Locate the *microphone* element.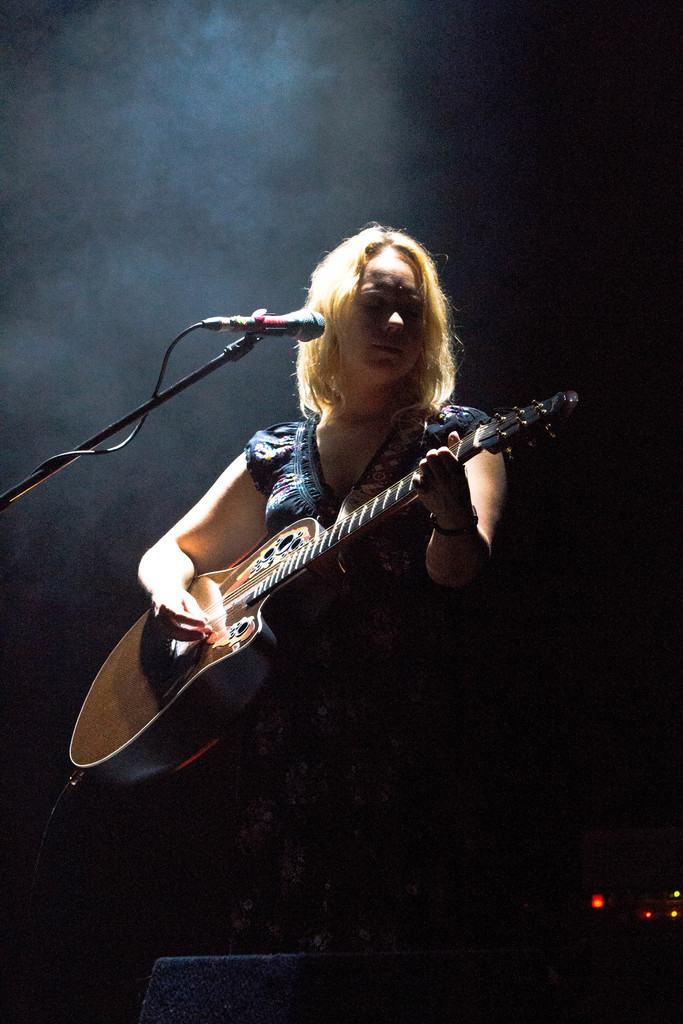
Element bbox: region(206, 305, 331, 338).
